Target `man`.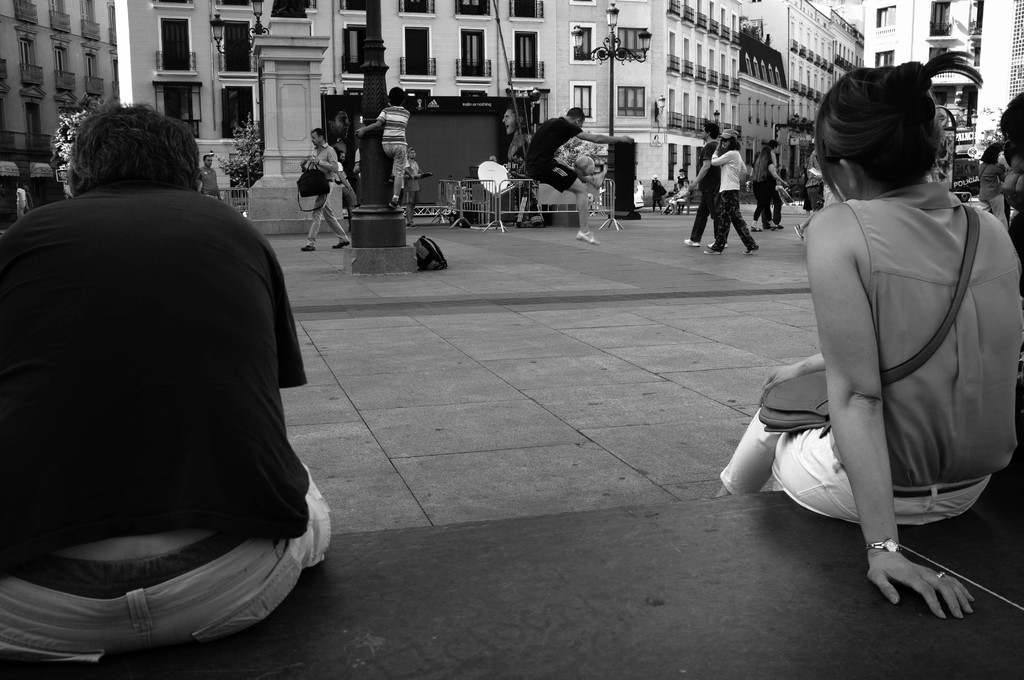
Target region: BBox(332, 151, 353, 207).
